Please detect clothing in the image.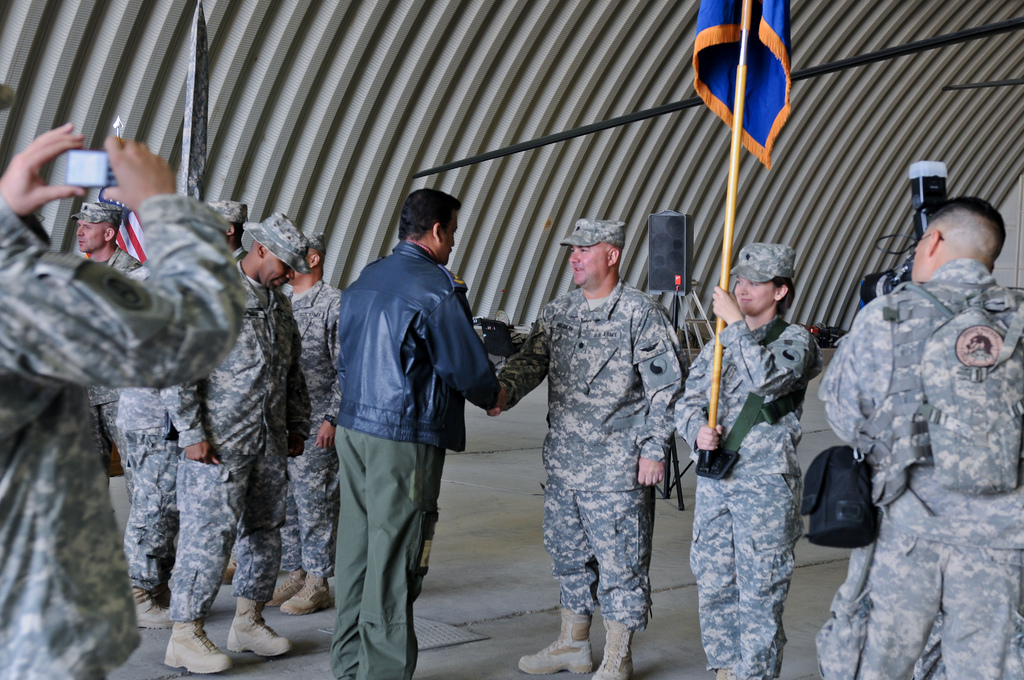
{"left": 81, "top": 243, "right": 140, "bottom": 506}.
